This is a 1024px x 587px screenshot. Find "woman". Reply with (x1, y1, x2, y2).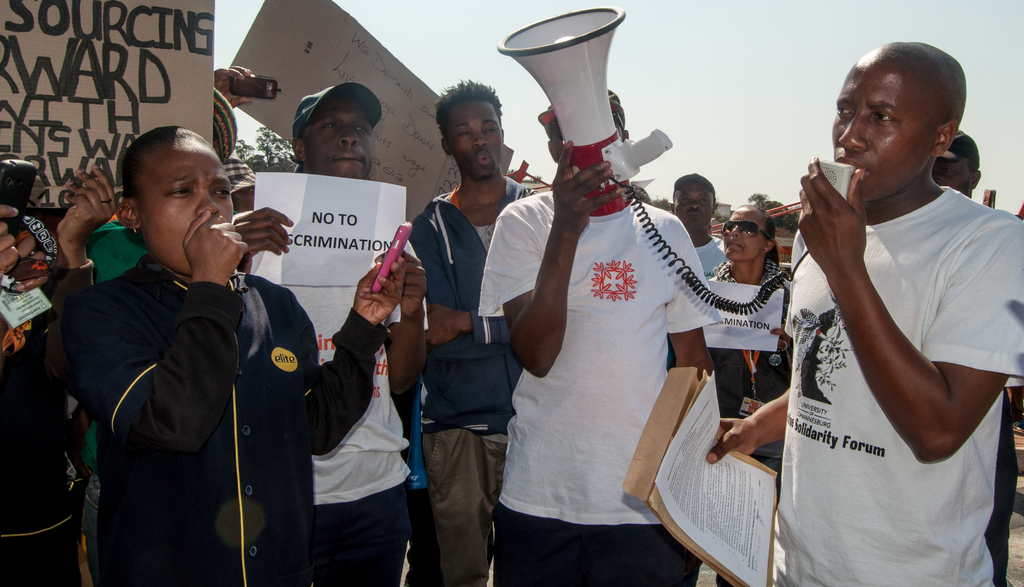
(63, 124, 407, 586).
